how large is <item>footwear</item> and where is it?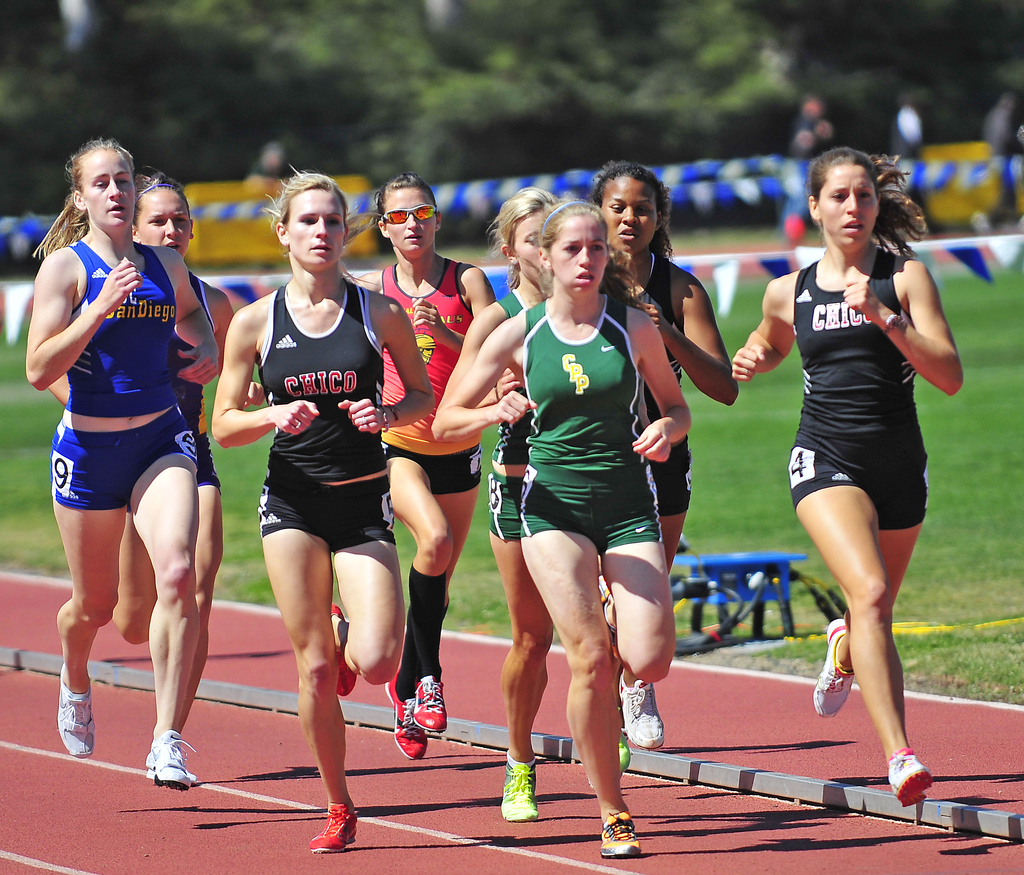
Bounding box: 145:733:197:787.
